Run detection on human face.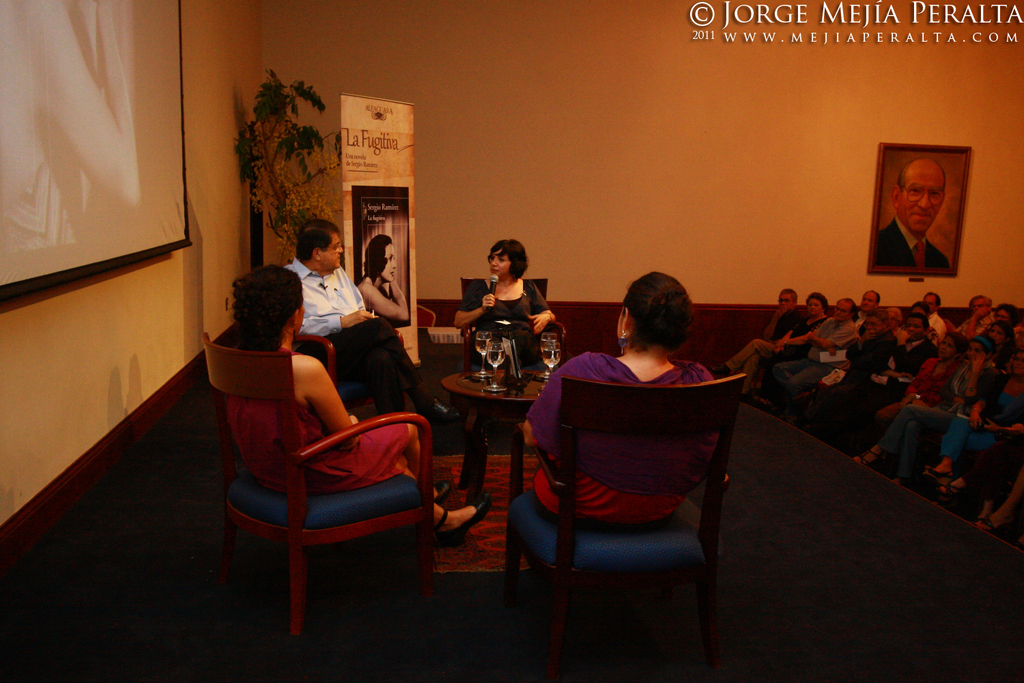
Result: box=[773, 294, 801, 309].
